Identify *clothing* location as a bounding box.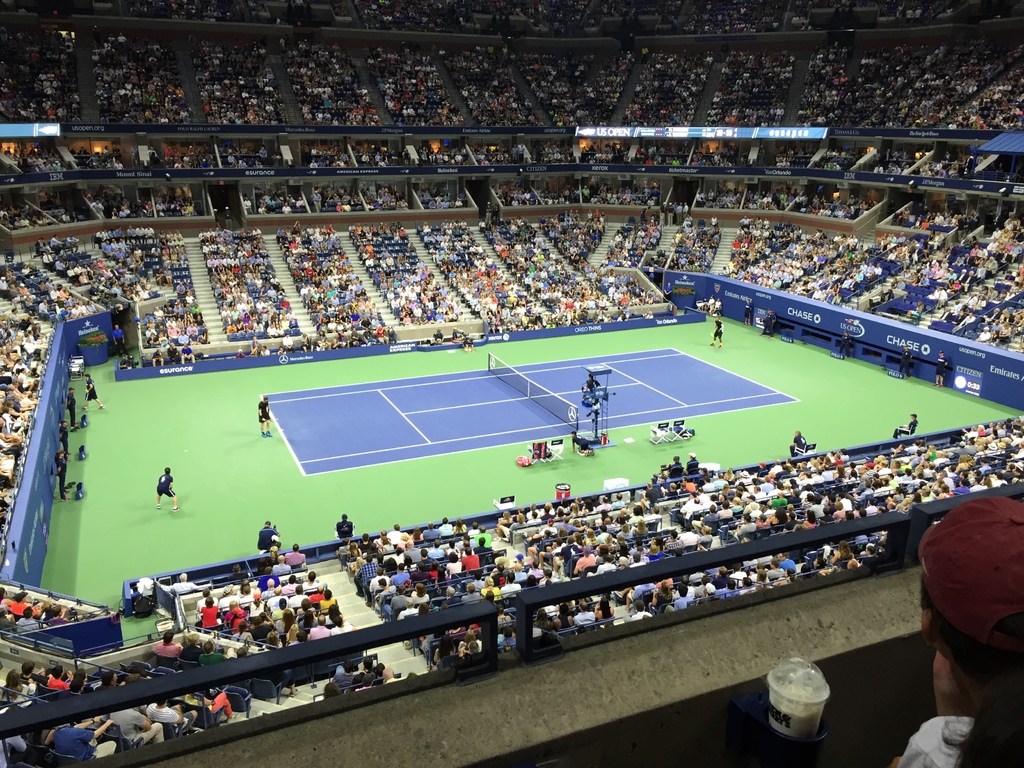
710 219 717 225.
